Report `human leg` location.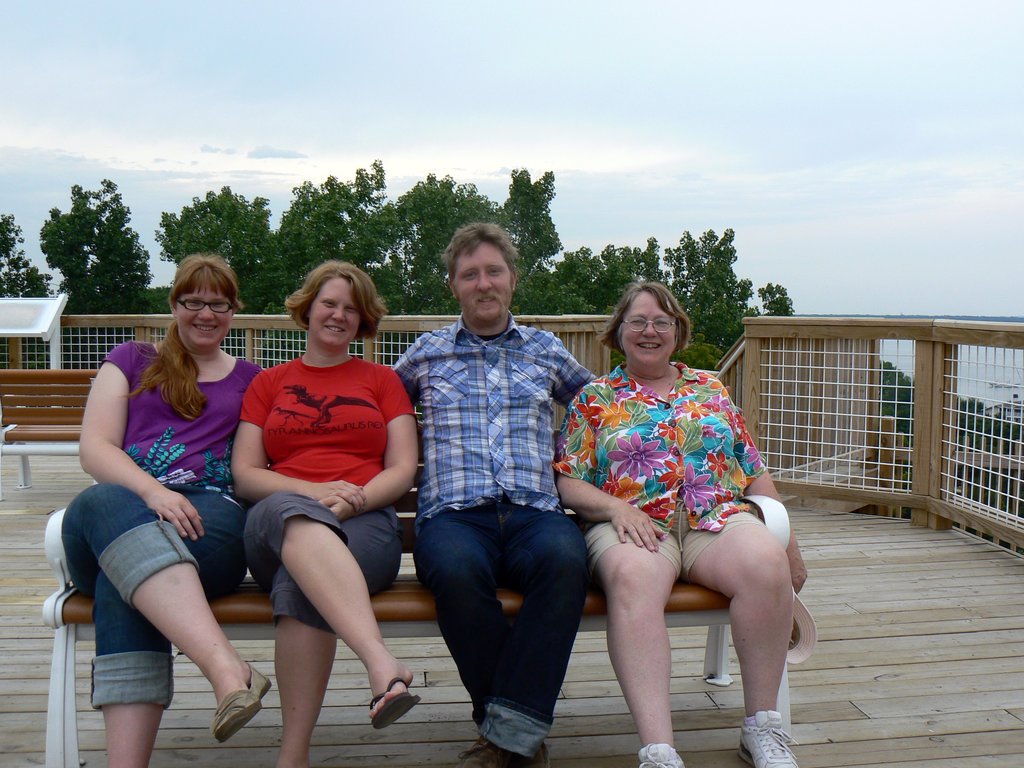
Report: 411,509,514,749.
